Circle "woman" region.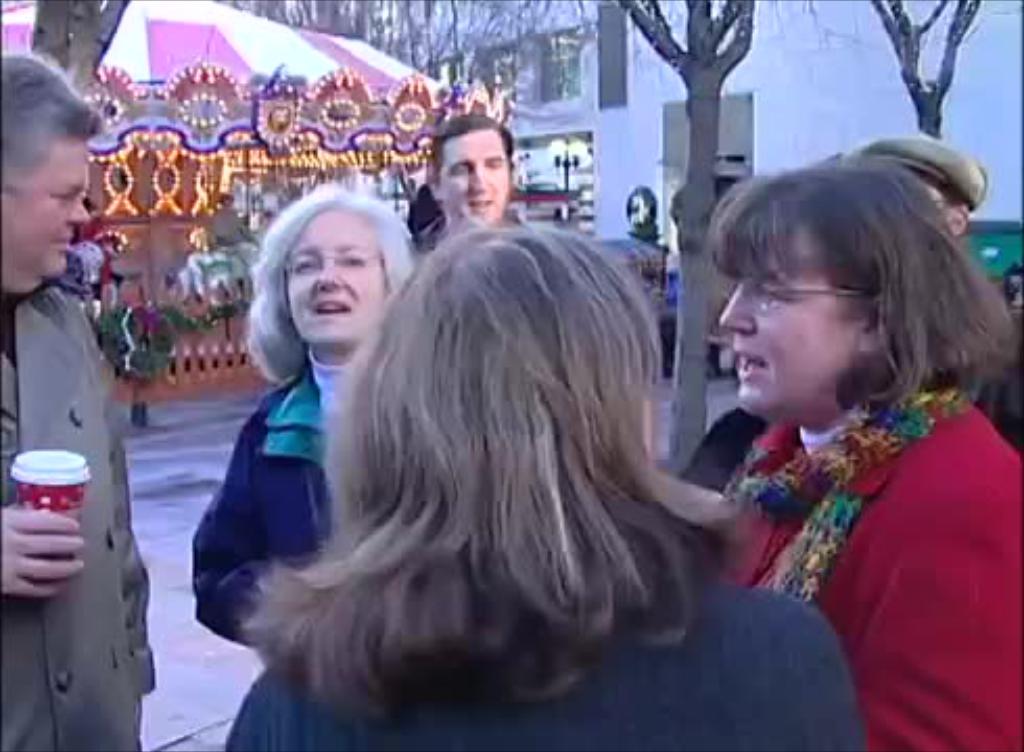
Region: l=224, t=230, r=863, b=750.
